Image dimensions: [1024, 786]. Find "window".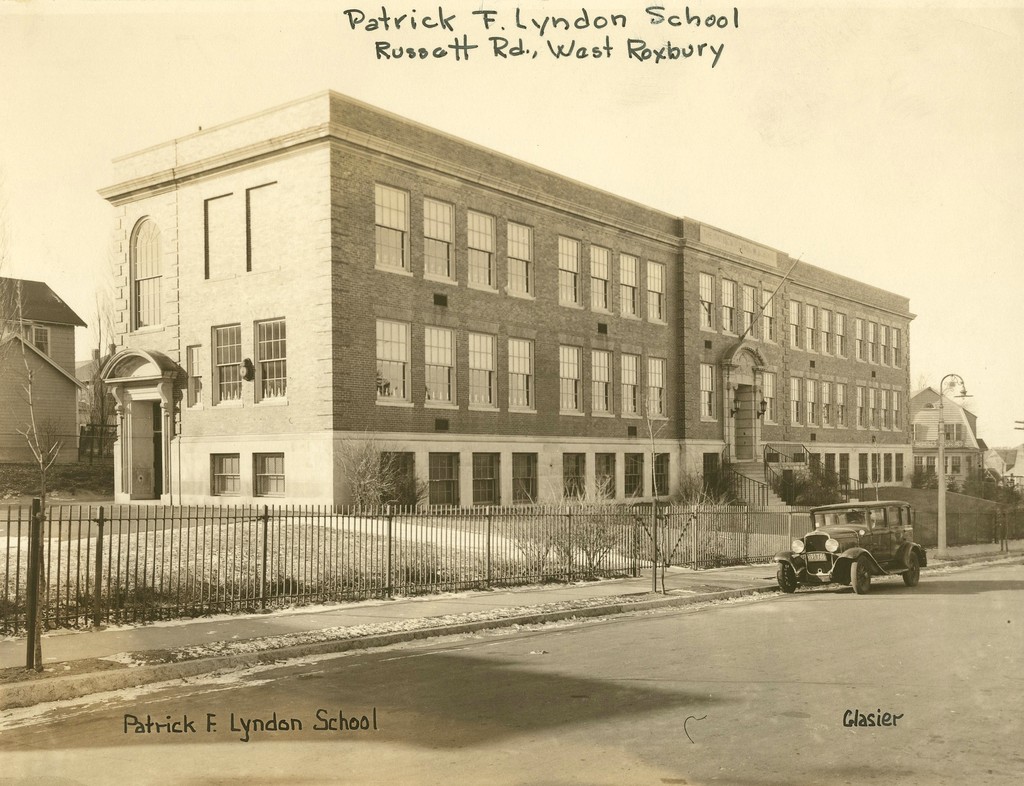
(617, 348, 645, 424).
